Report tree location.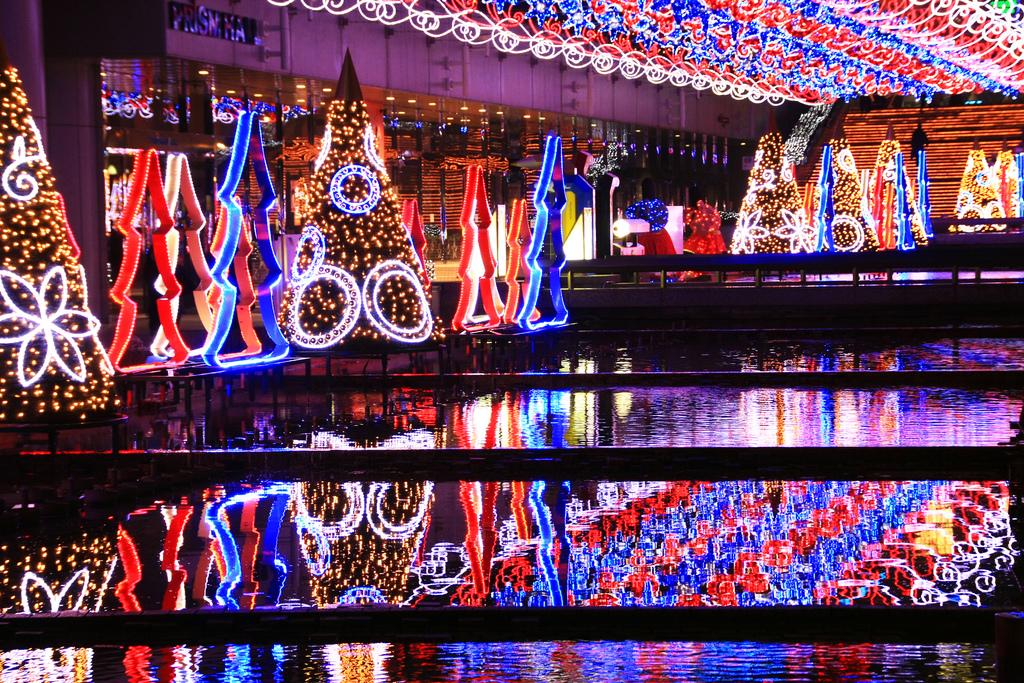
Report: locate(0, 54, 121, 429).
